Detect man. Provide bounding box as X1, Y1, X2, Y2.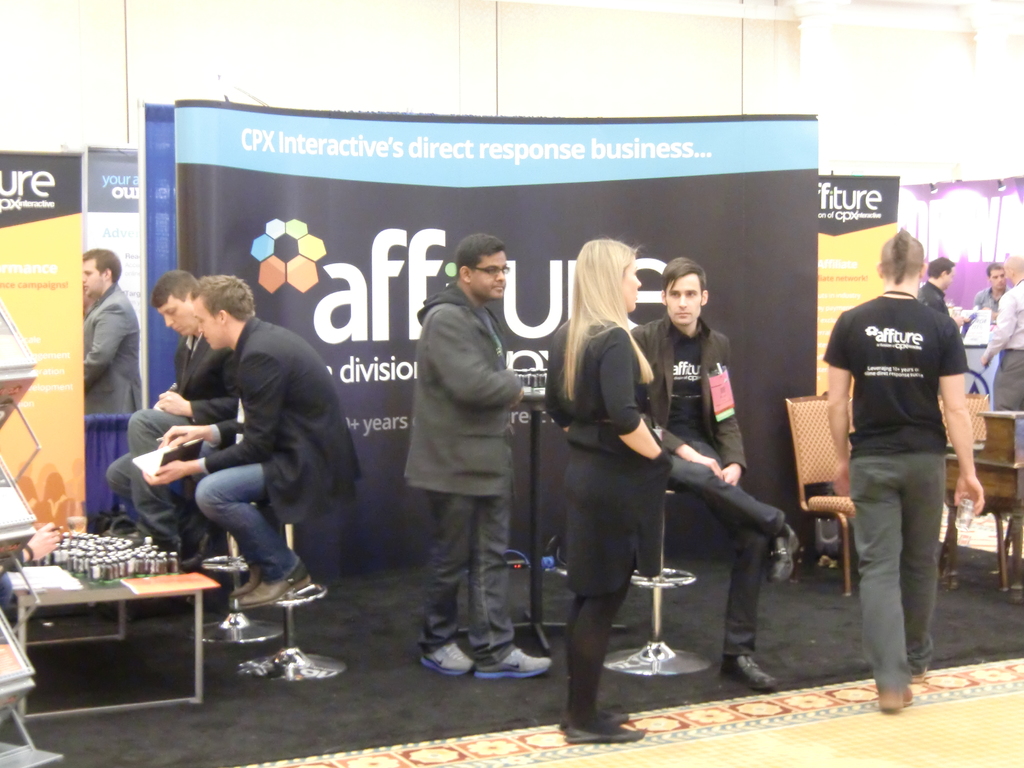
108, 269, 237, 552.
